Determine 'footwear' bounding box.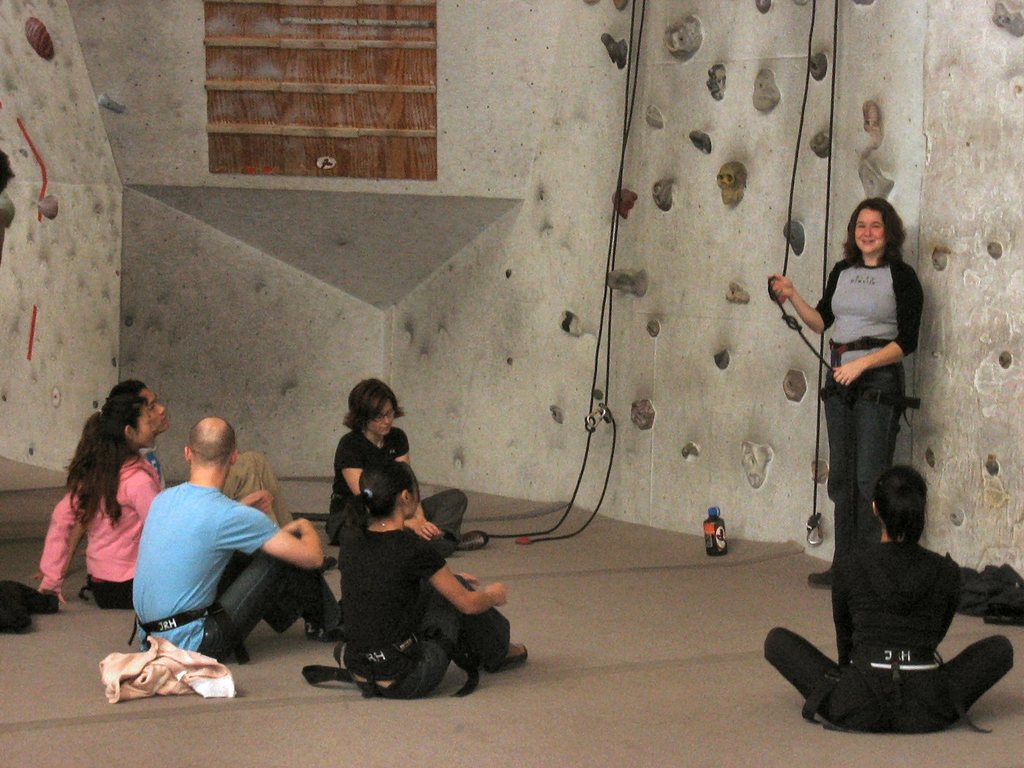
Determined: left=805, top=571, right=826, bottom=587.
